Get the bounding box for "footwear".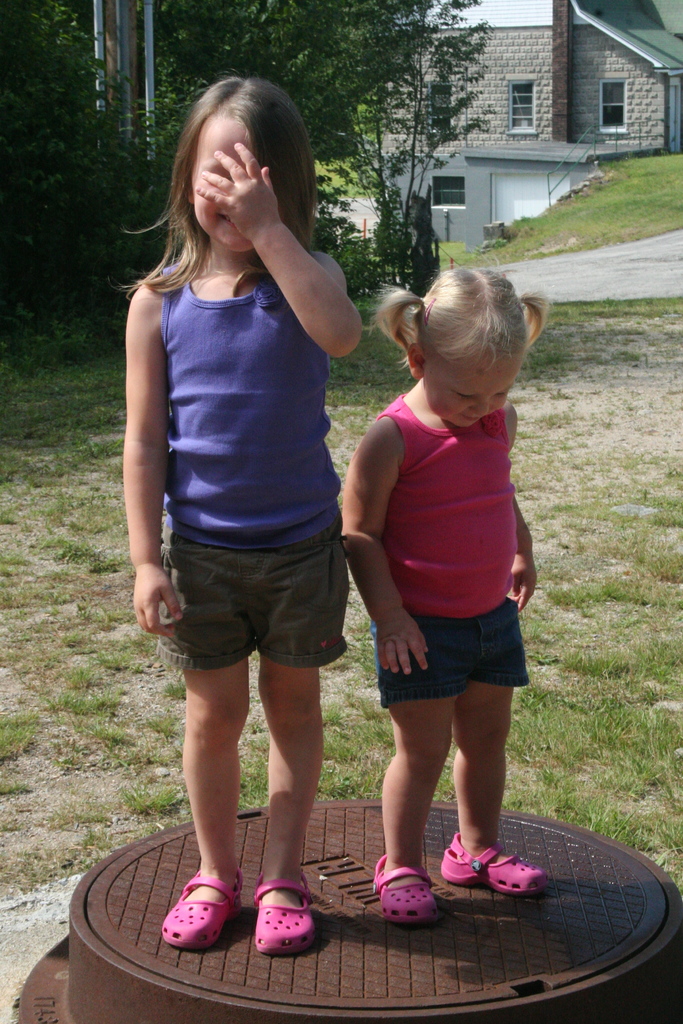
box=[154, 881, 240, 967].
